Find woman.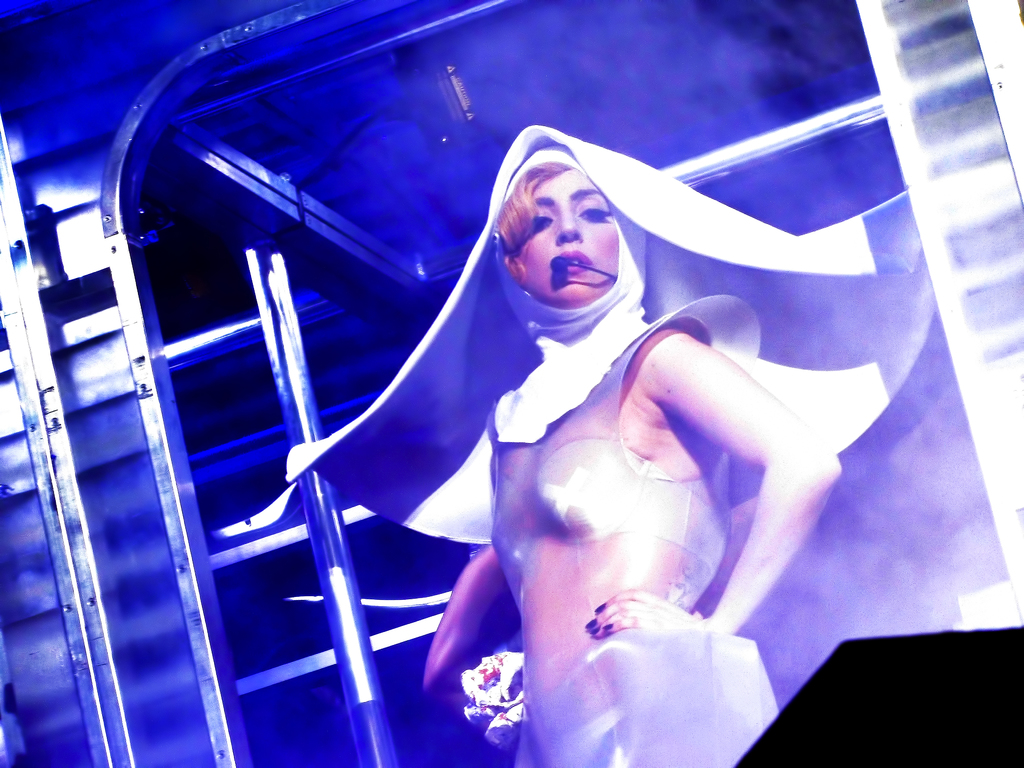
Rect(262, 57, 897, 747).
